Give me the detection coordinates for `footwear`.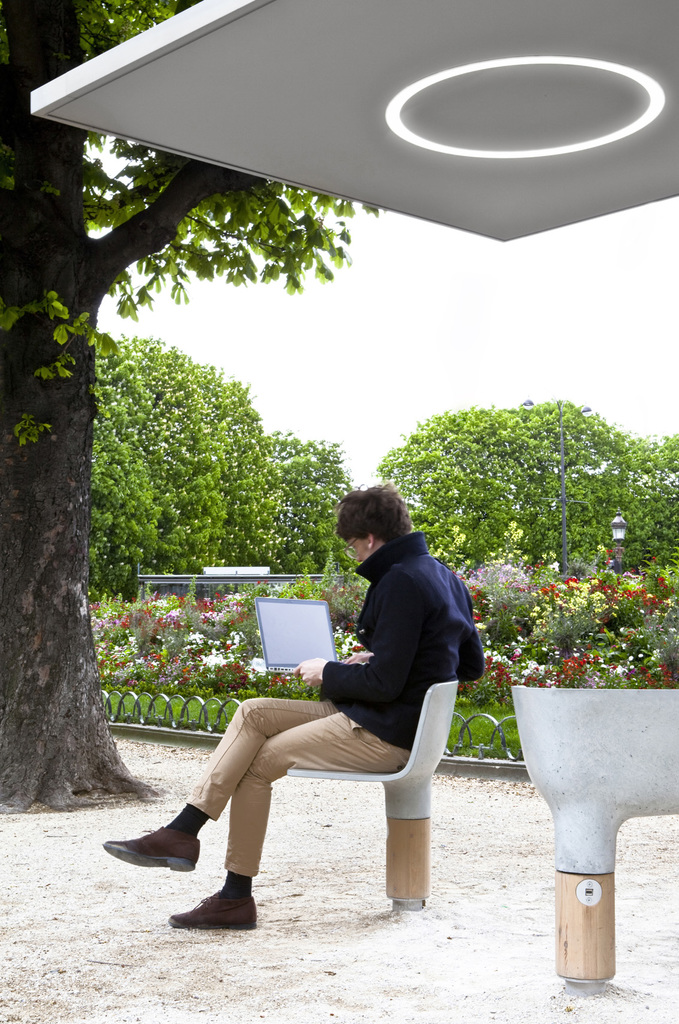
<region>164, 893, 260, 927</region>.
